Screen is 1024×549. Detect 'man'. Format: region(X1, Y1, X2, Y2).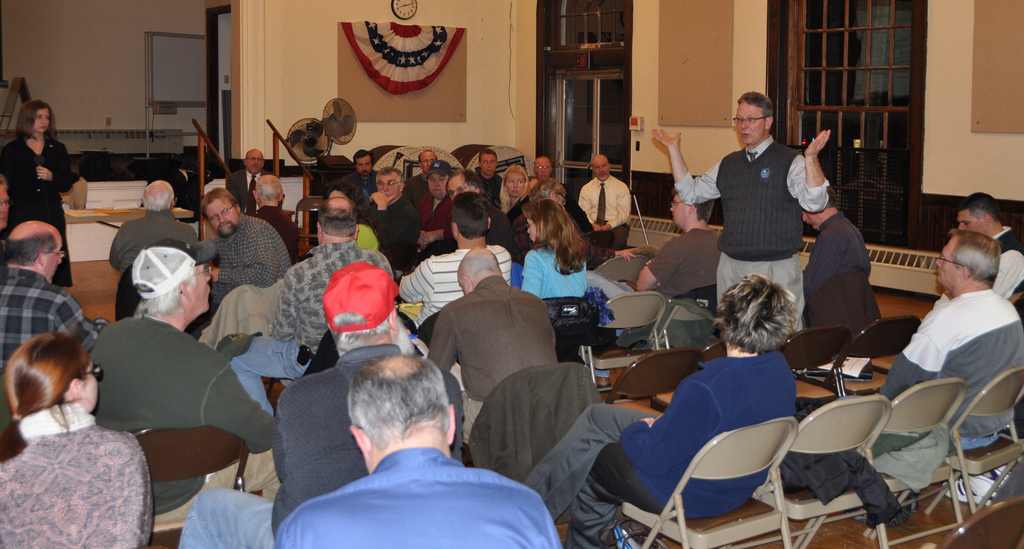
region(0, 220, 112, 426).
